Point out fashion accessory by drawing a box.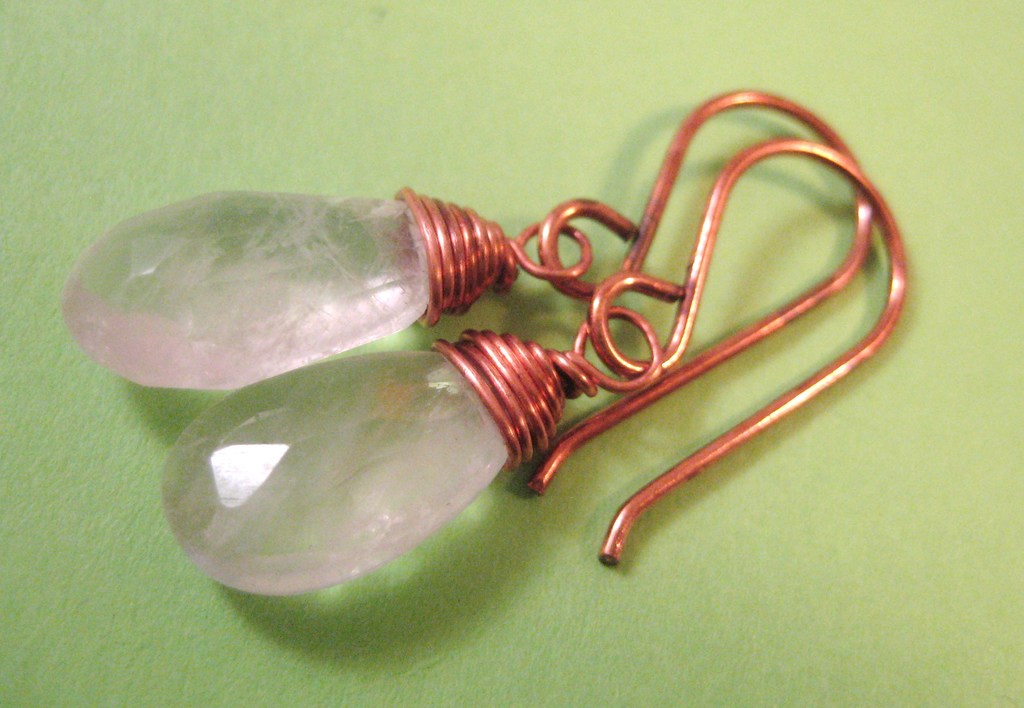
<region>153, 140, 909, 599</region>.
